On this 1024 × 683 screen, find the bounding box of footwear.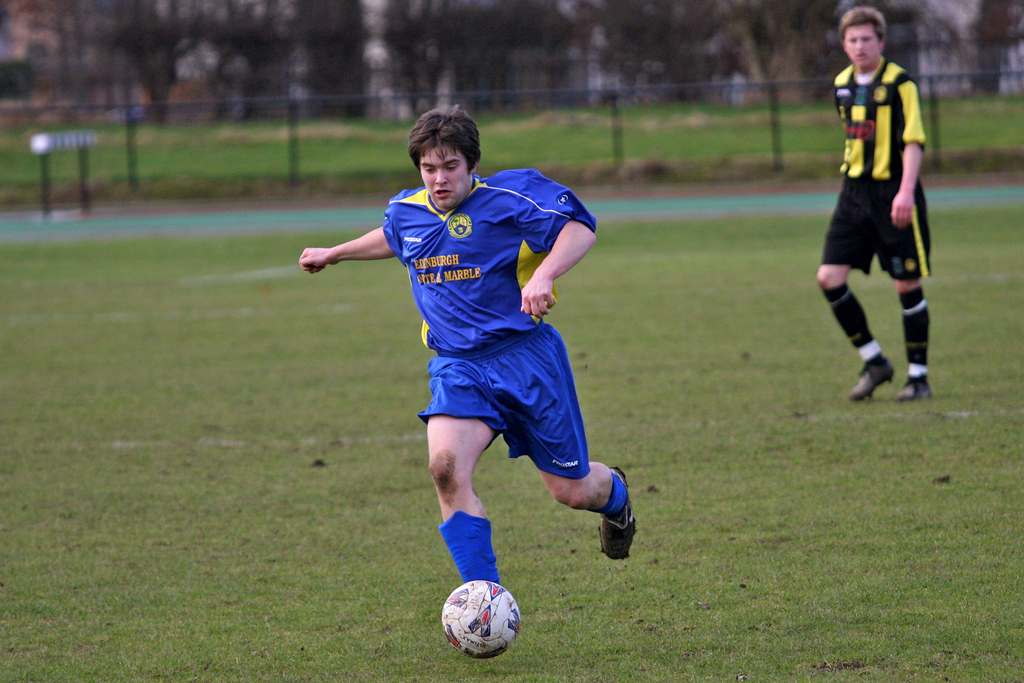
Bounding box: (847,361,895,400).
